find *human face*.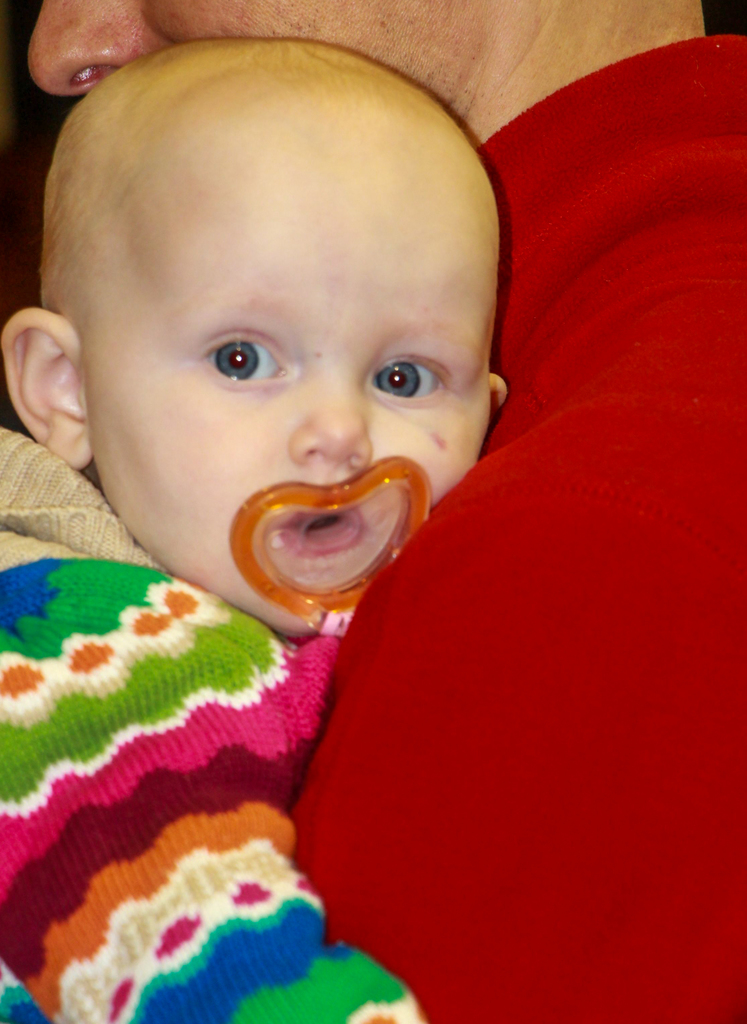
bbox=[81, 97, 511, 640].
